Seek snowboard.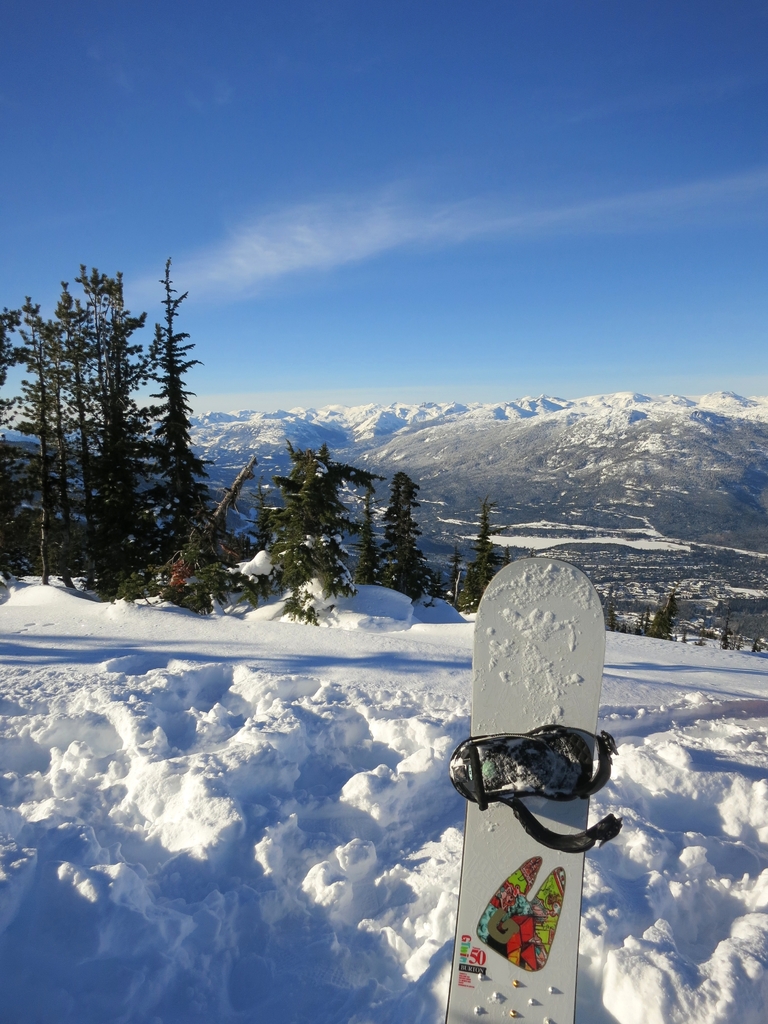
rect(446, 560, 621, 1023).
